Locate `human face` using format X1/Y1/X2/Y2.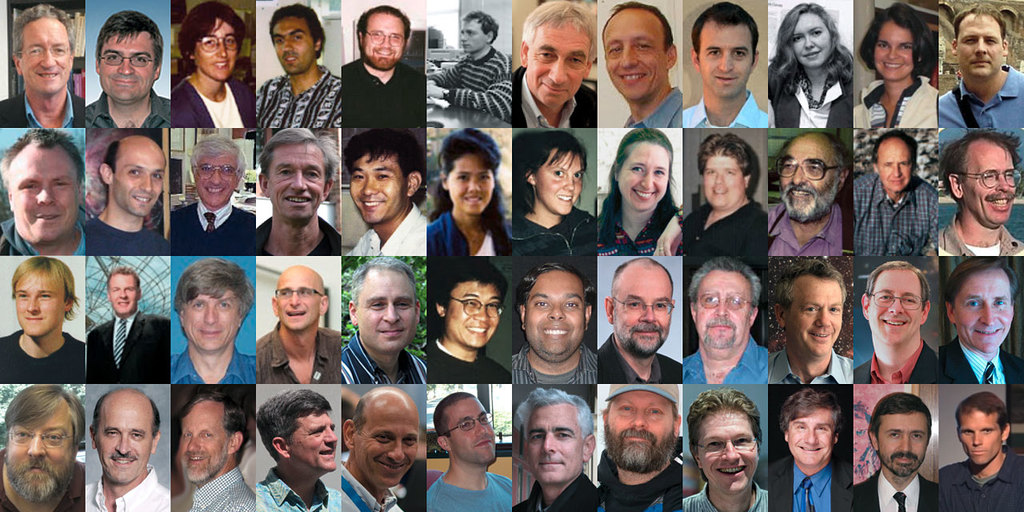
790/279/839/357.
